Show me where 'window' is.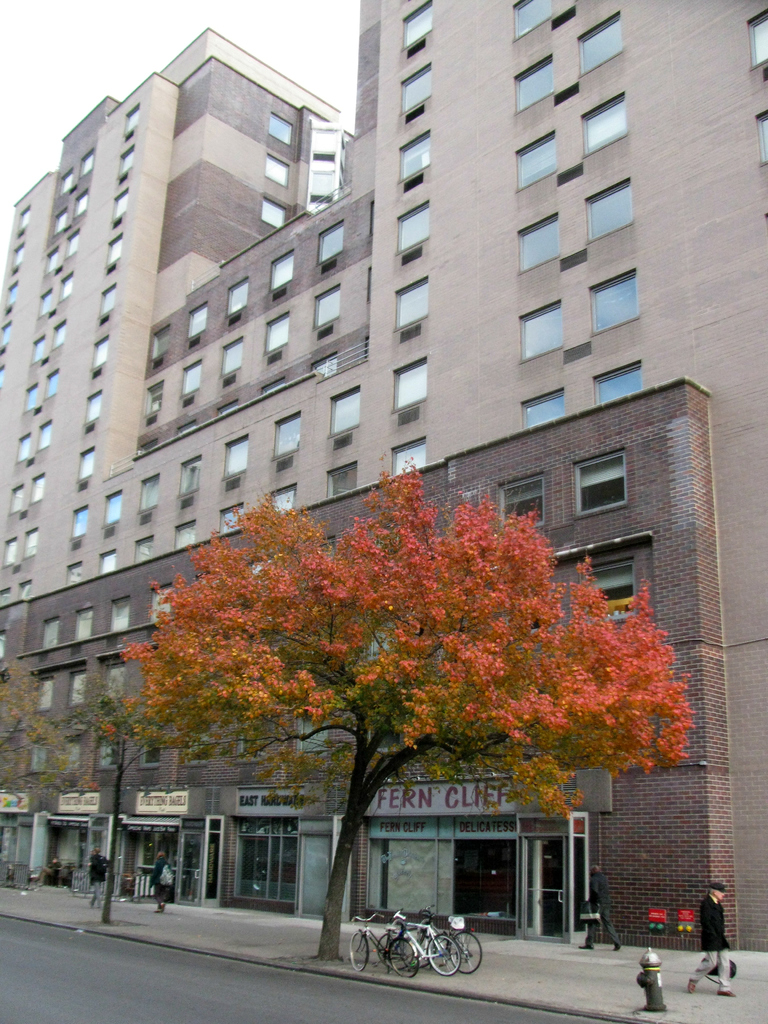
'window' is at bbox=[268, 483, 298, 510].
